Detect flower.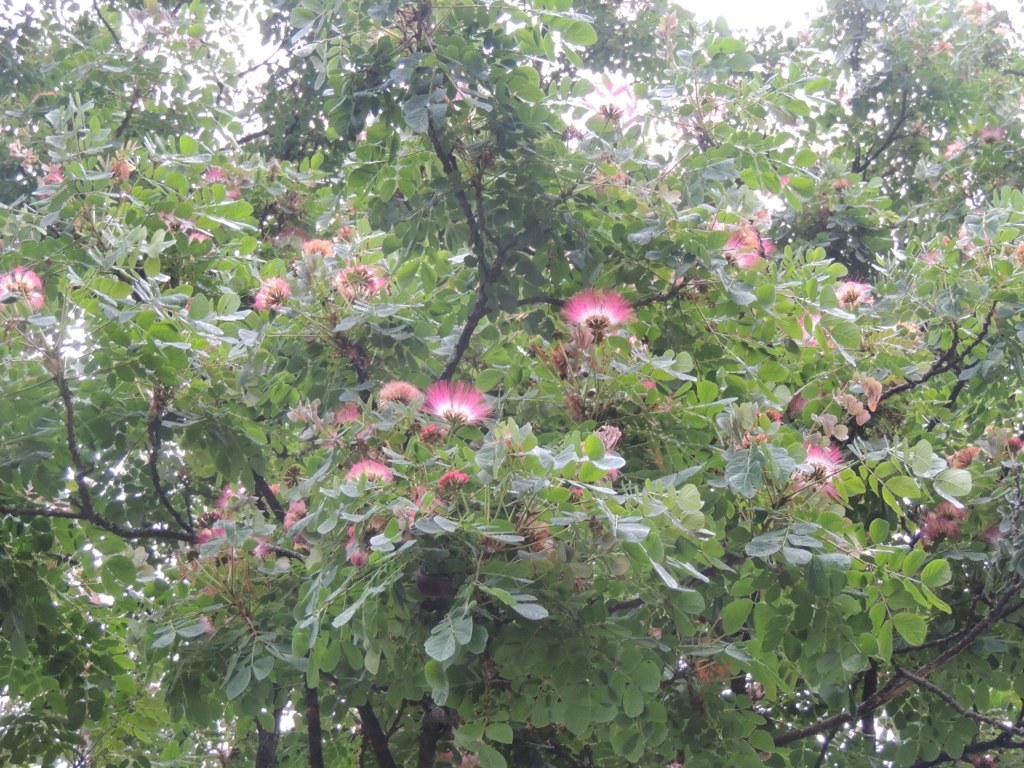
Detected at x1=950 y1=440 x2=985 y2=467.
